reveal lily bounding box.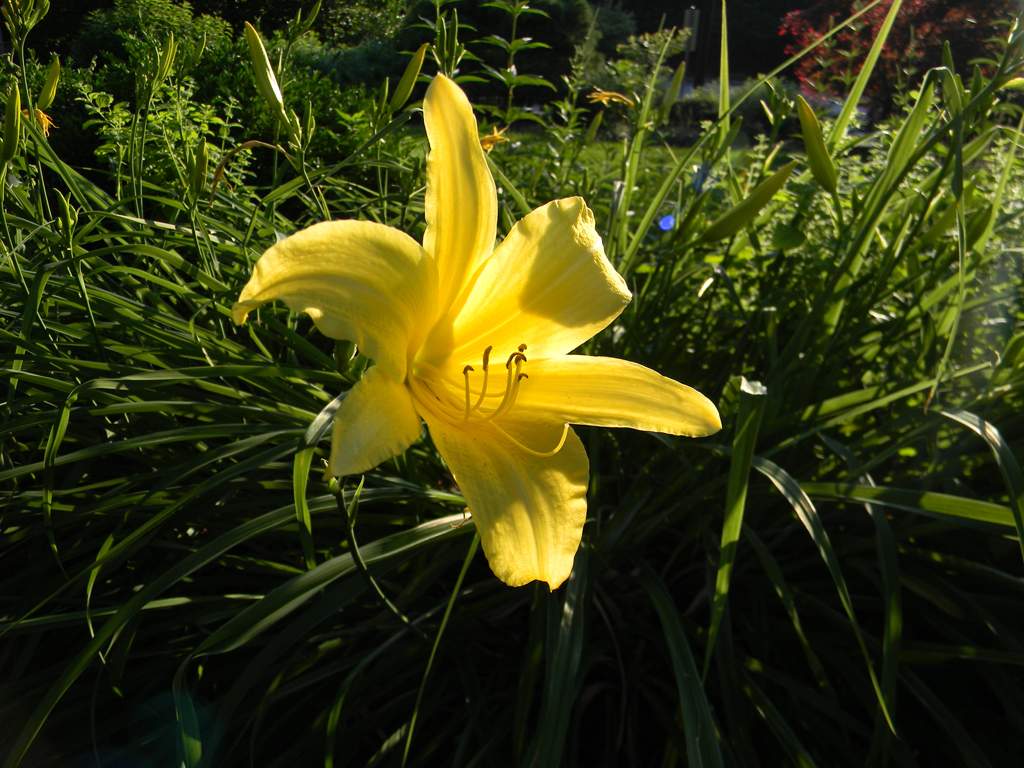
Revealed: left=231, top=69, right=722, bottom=591.
